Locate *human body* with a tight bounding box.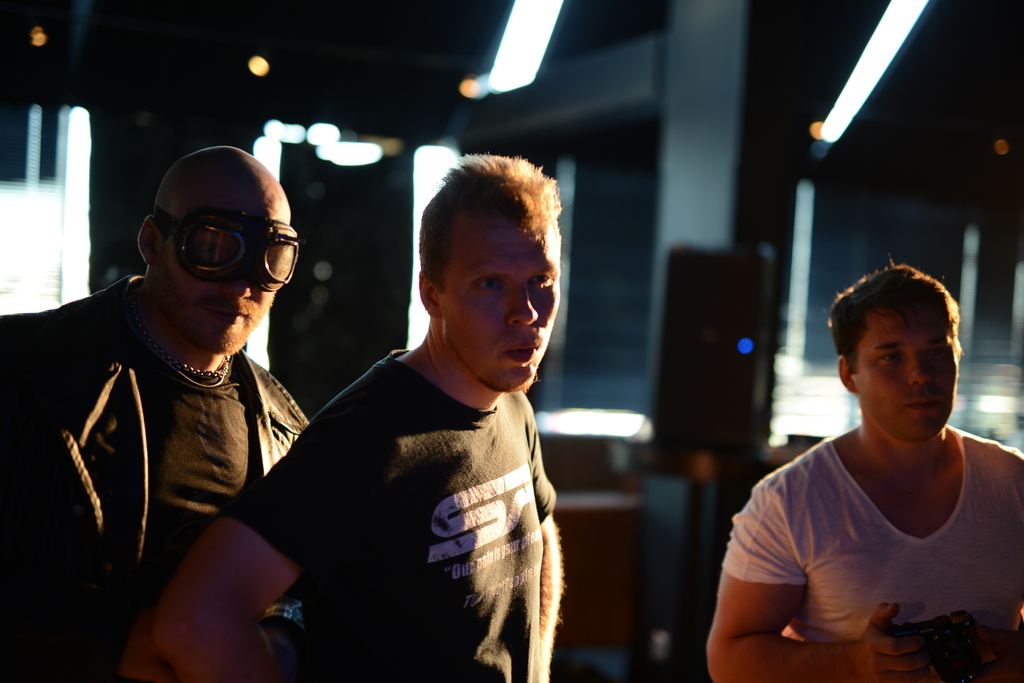
locate(737, 269, 1023, 682).
